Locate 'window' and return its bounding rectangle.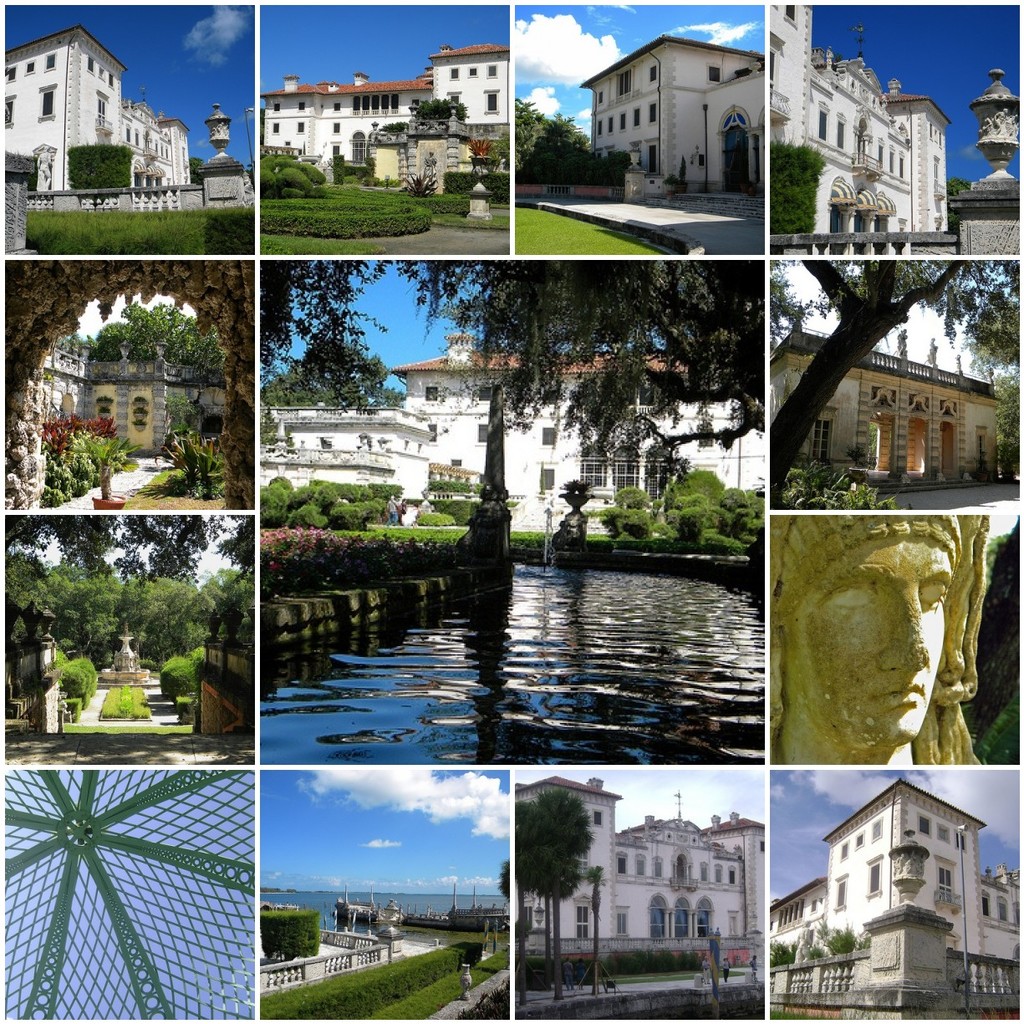
{"left": 701, "top": 868, "right": 707, "bottom": 882}.
